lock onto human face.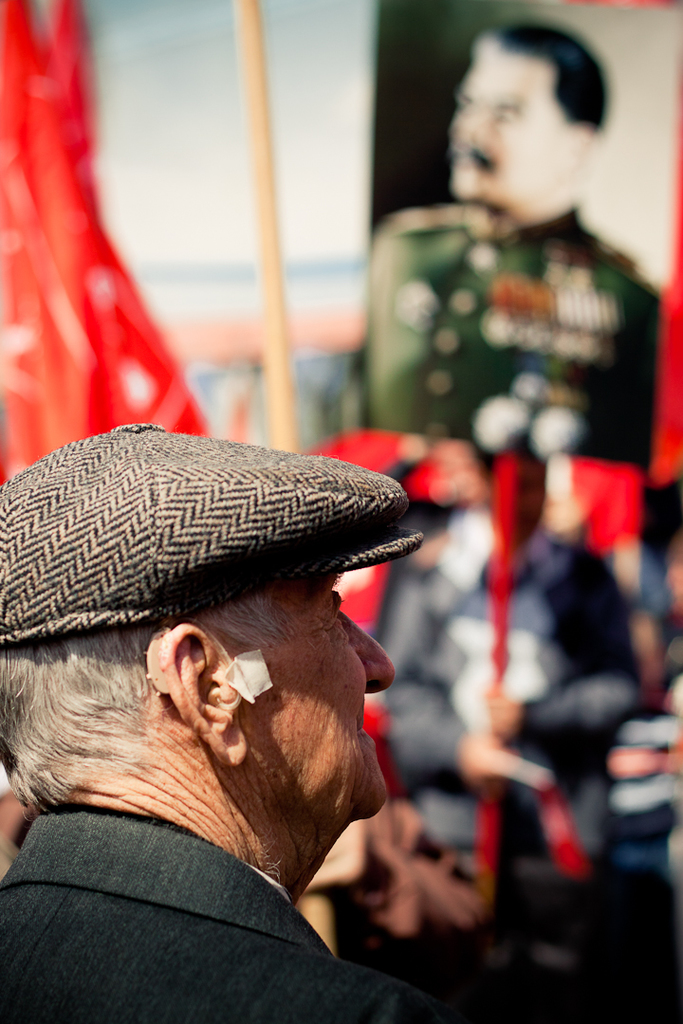
Locked: pyautogui.locateOnScreen(440, 41, 563, 209).
